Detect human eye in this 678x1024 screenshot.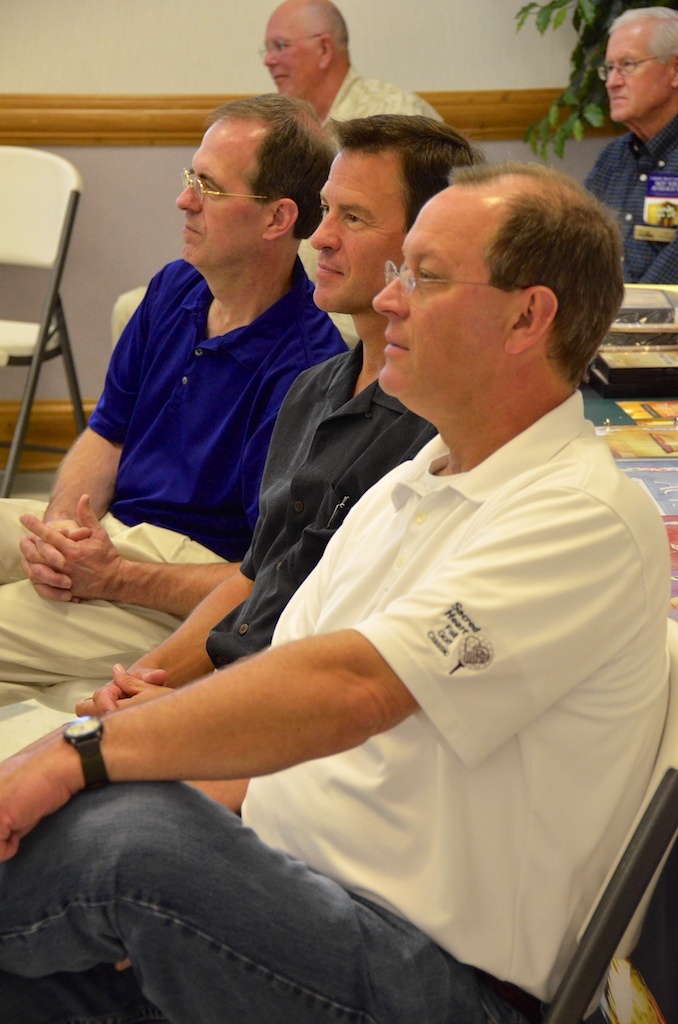
Detection: box=[273, 38, 289, 50].
